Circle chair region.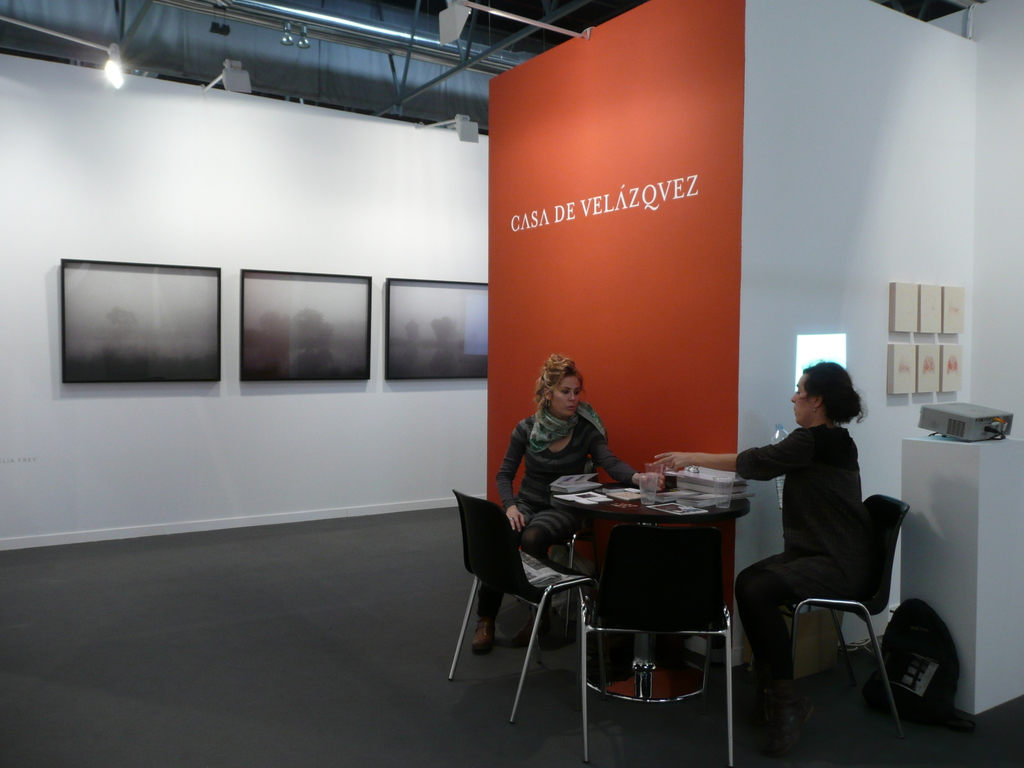
Region: [575,520,735,767].
